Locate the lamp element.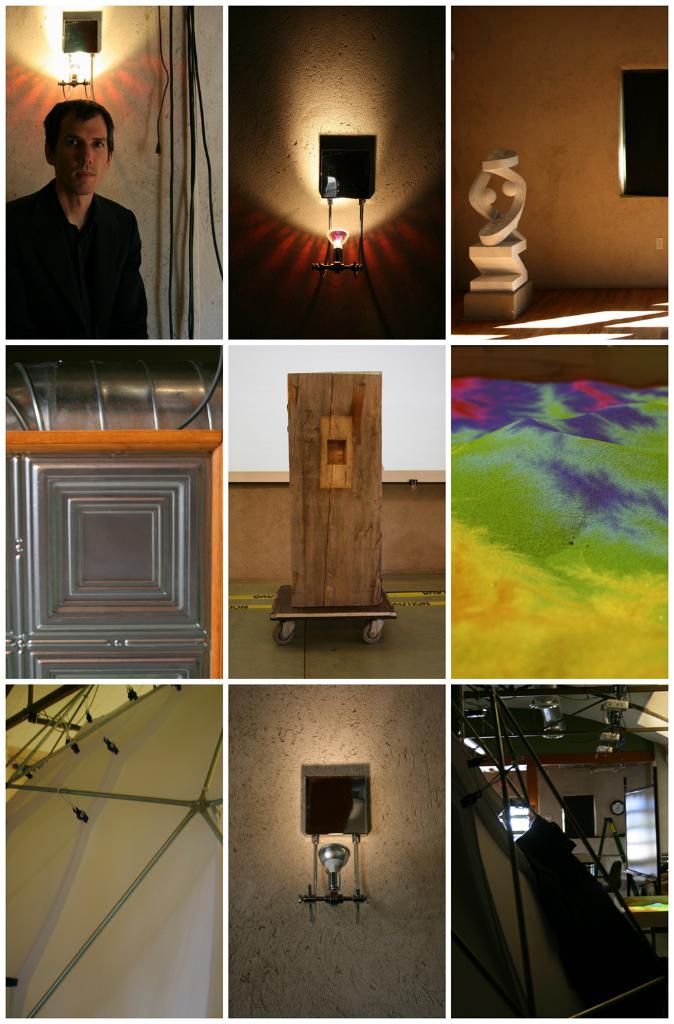
Element bbox: 618:69:669:199.
